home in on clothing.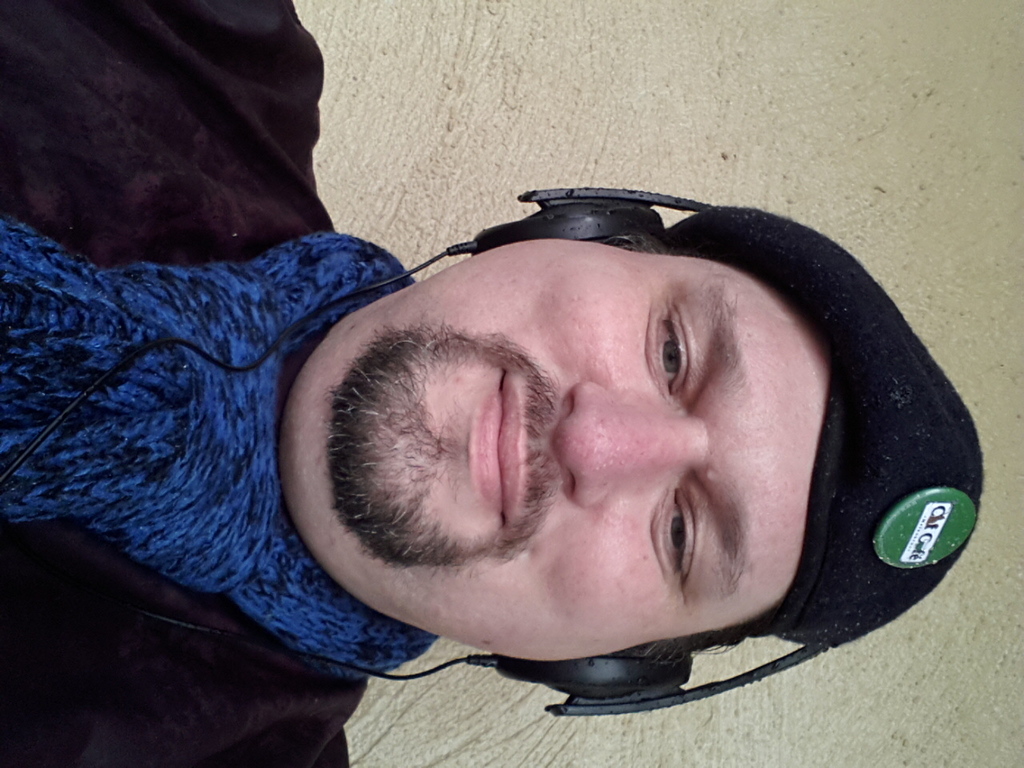
Homed in at locate(0, 2, 438, 767).
